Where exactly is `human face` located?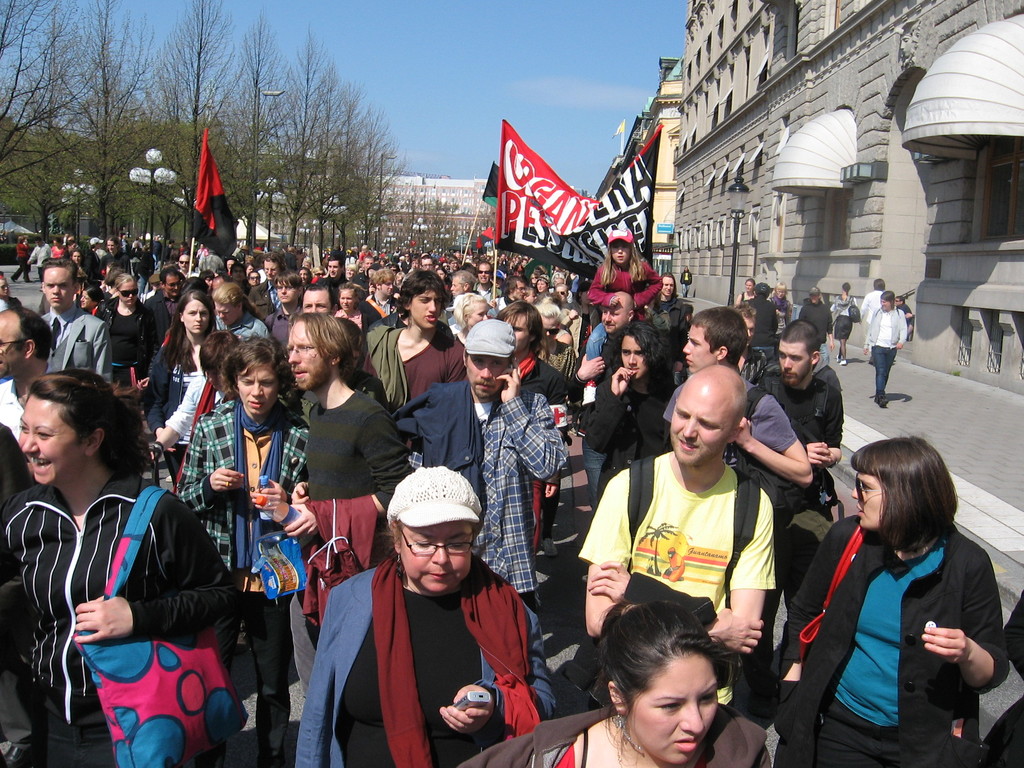
Its bounding box is [left=225, top=255, right=234, bottom=269].
